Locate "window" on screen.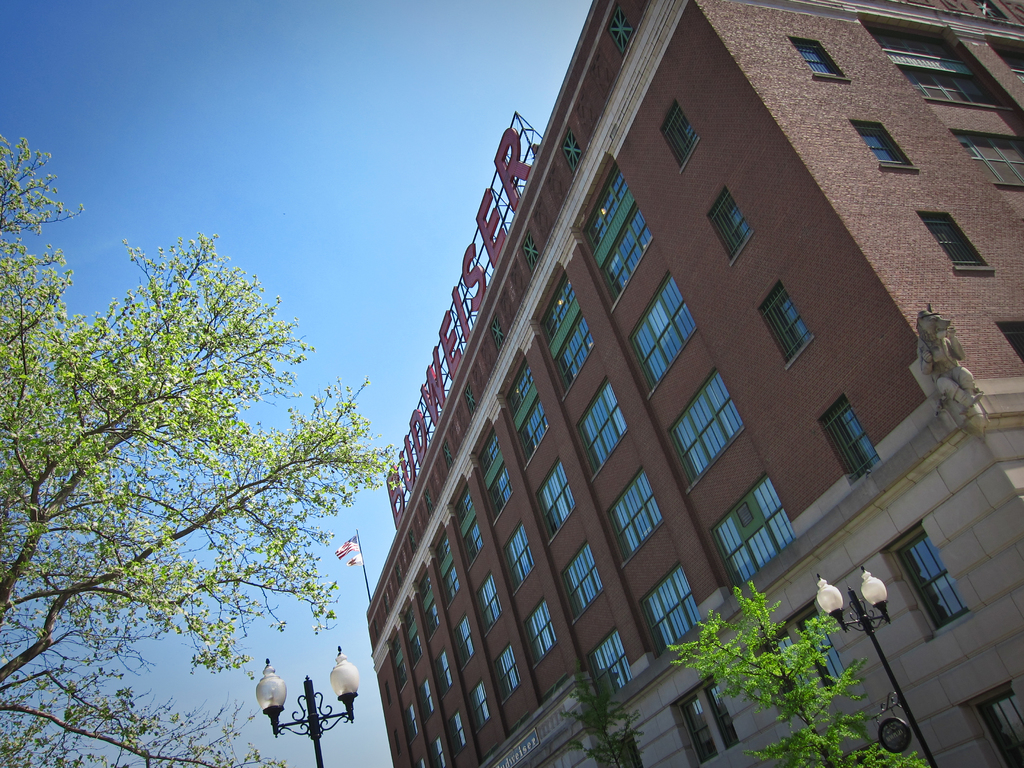
On screen at bbox=[754, 601, 851, 719].
